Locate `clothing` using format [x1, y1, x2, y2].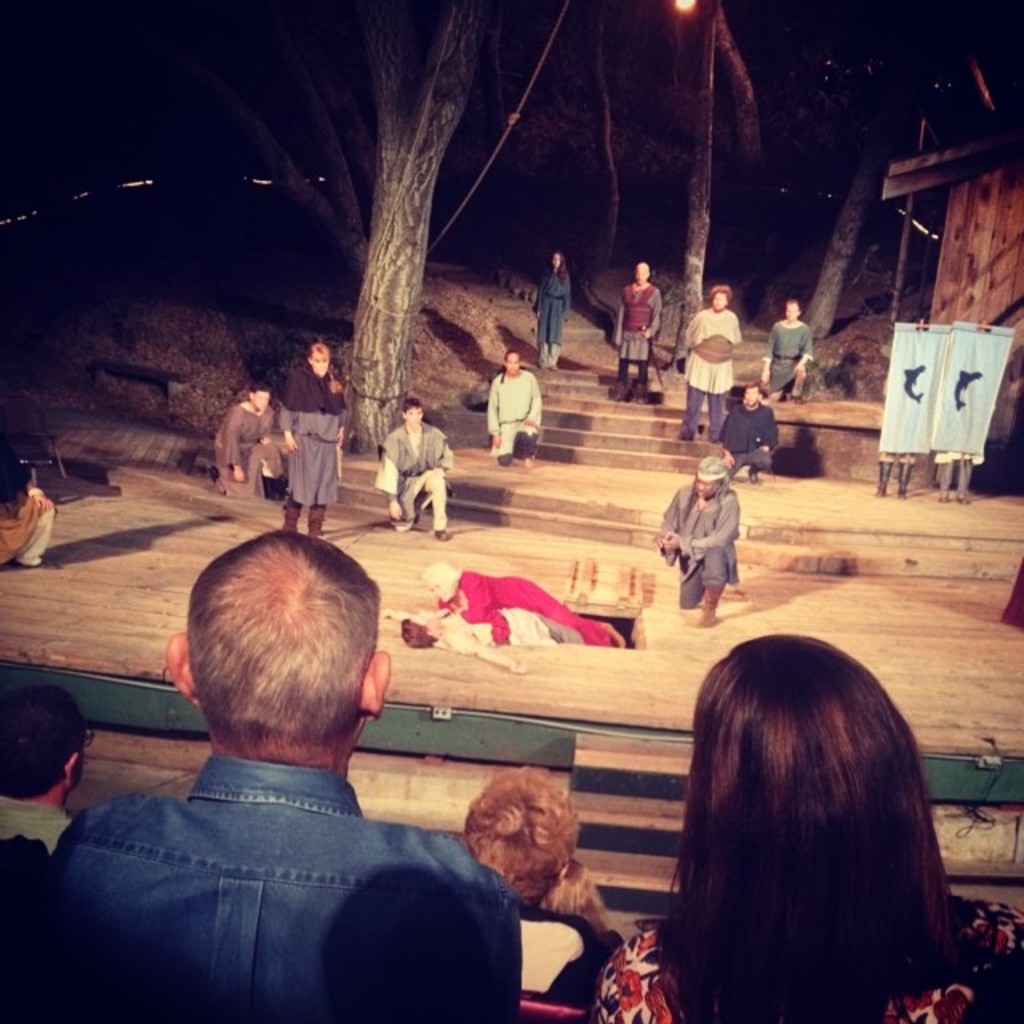
[282, 360, 349, 507].
